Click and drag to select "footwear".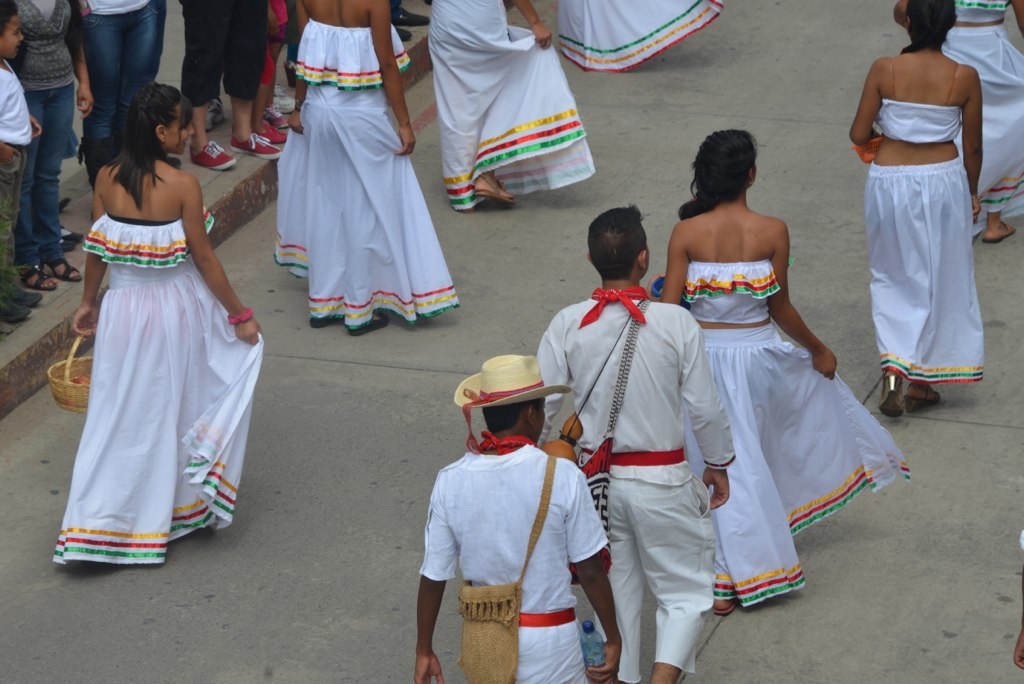
Selection: (x1=270, y1=90, x2=302, y2=117).
